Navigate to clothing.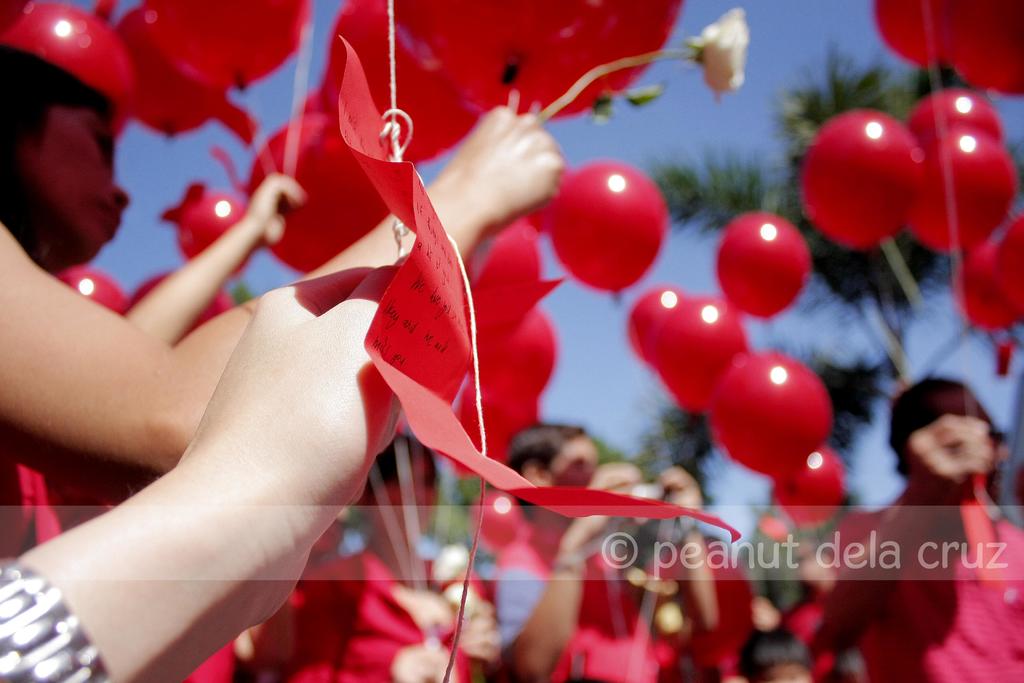
Navigation target: <bbox>790, 500, 1023, 682</bbox>.
